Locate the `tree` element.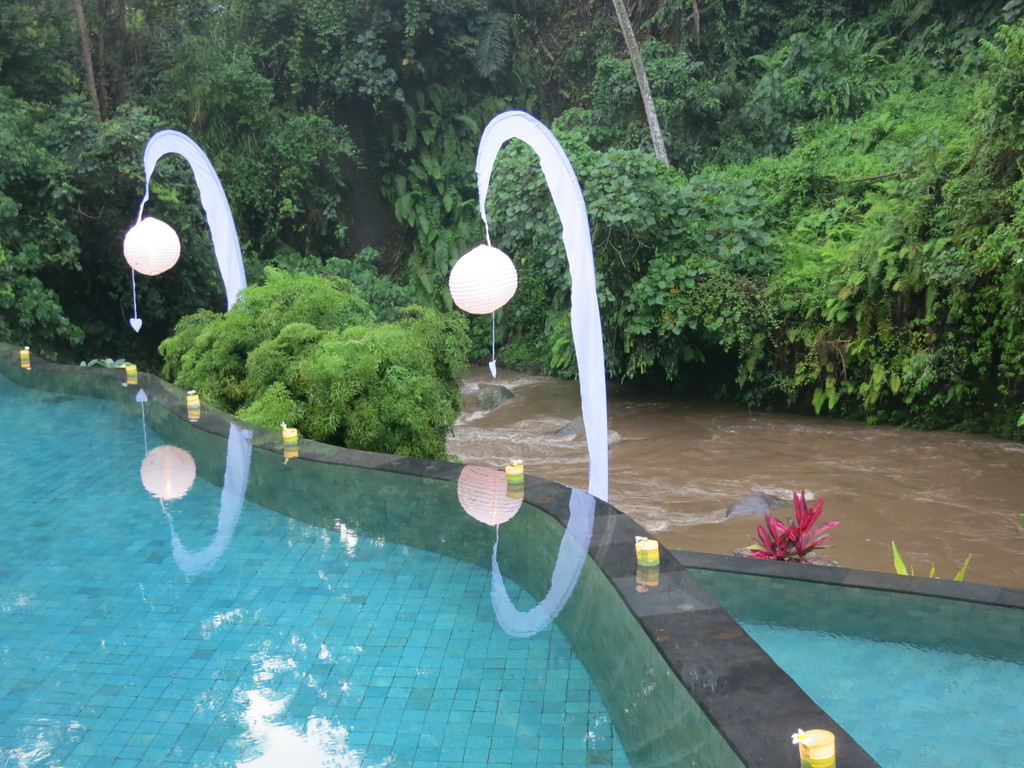
Element bbox: box=[920, 0, 1023, 432].
